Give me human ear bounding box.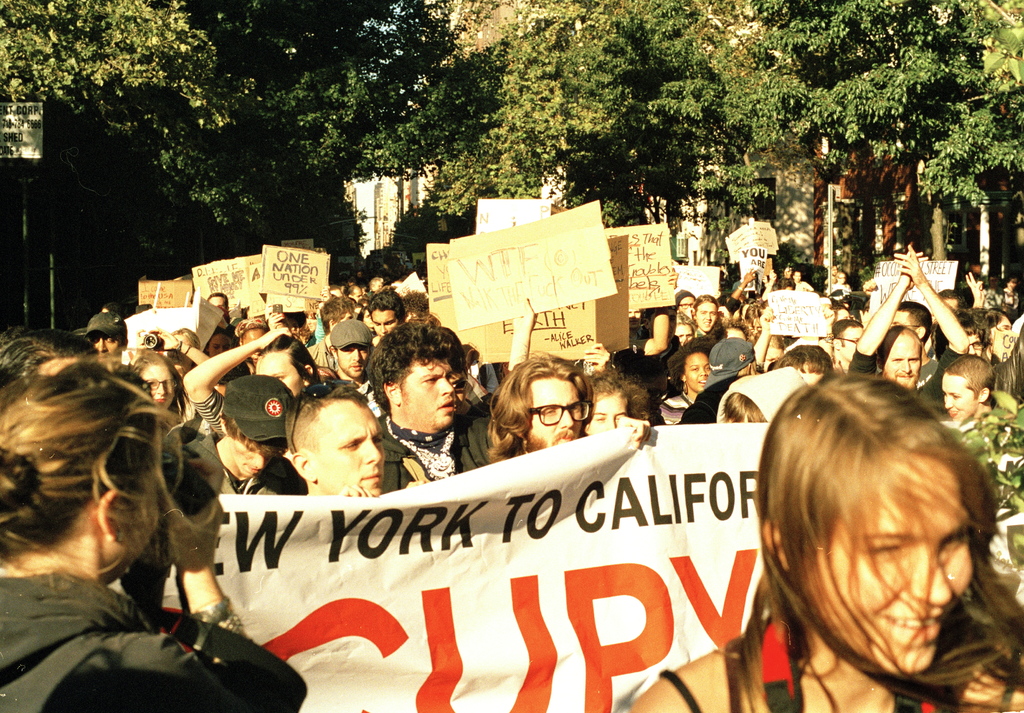
pyautogui.locateOnScreen(220, 419, 225, 432).
